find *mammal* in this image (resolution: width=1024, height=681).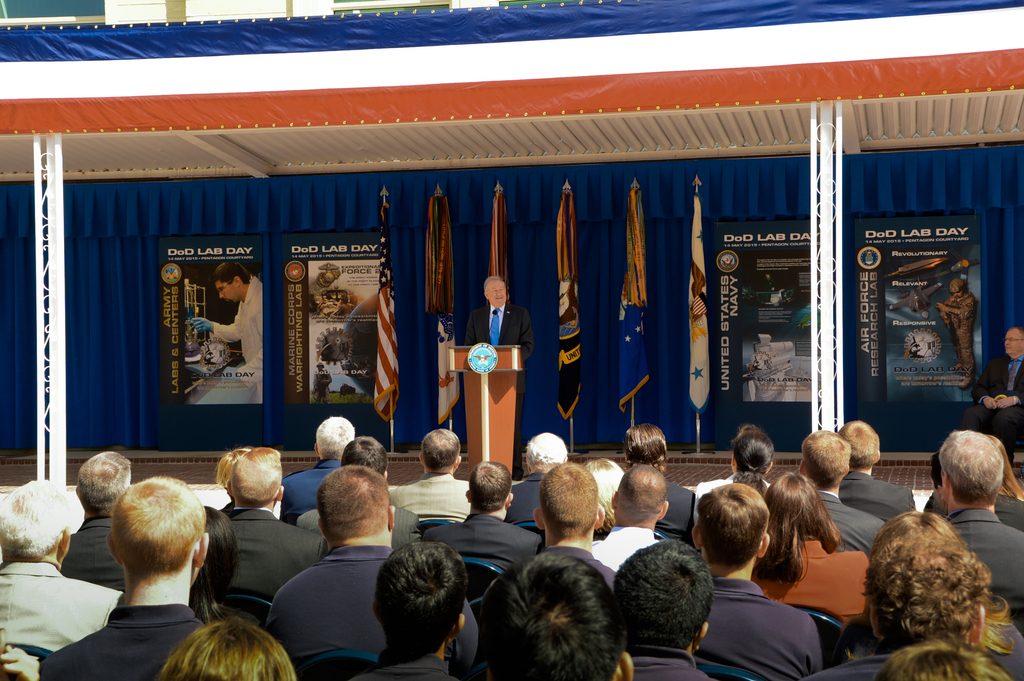
938 281 977 387.
